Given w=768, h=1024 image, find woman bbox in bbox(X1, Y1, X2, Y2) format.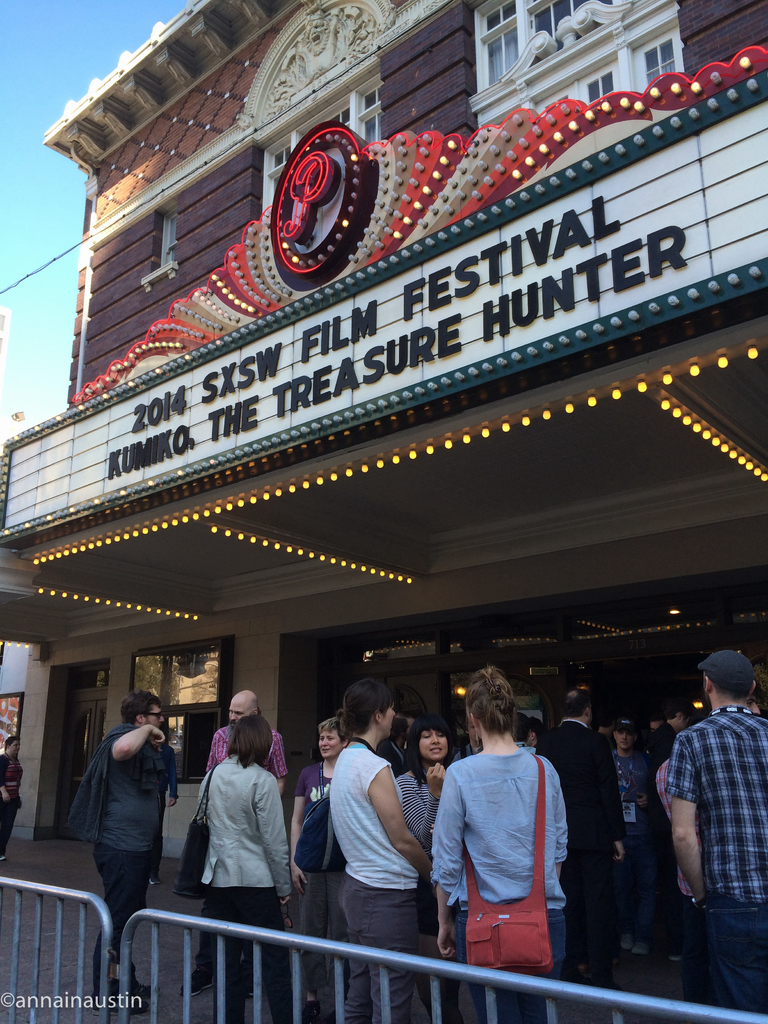
bbox(428, 652, 572, 1023).
